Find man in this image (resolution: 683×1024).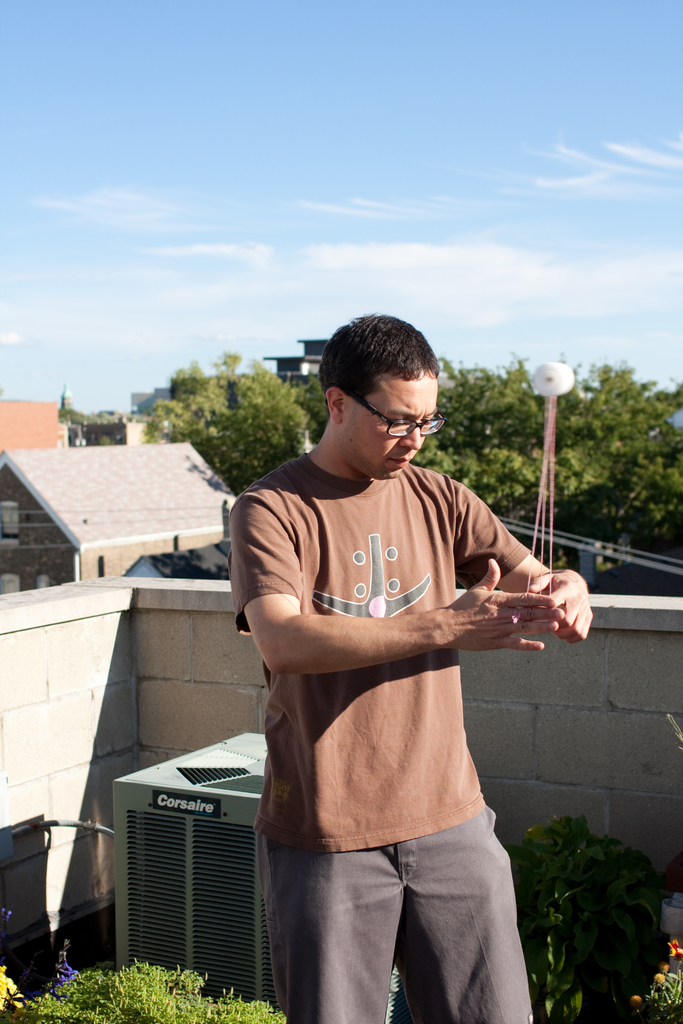
region(236, 310, 595, 1023).
